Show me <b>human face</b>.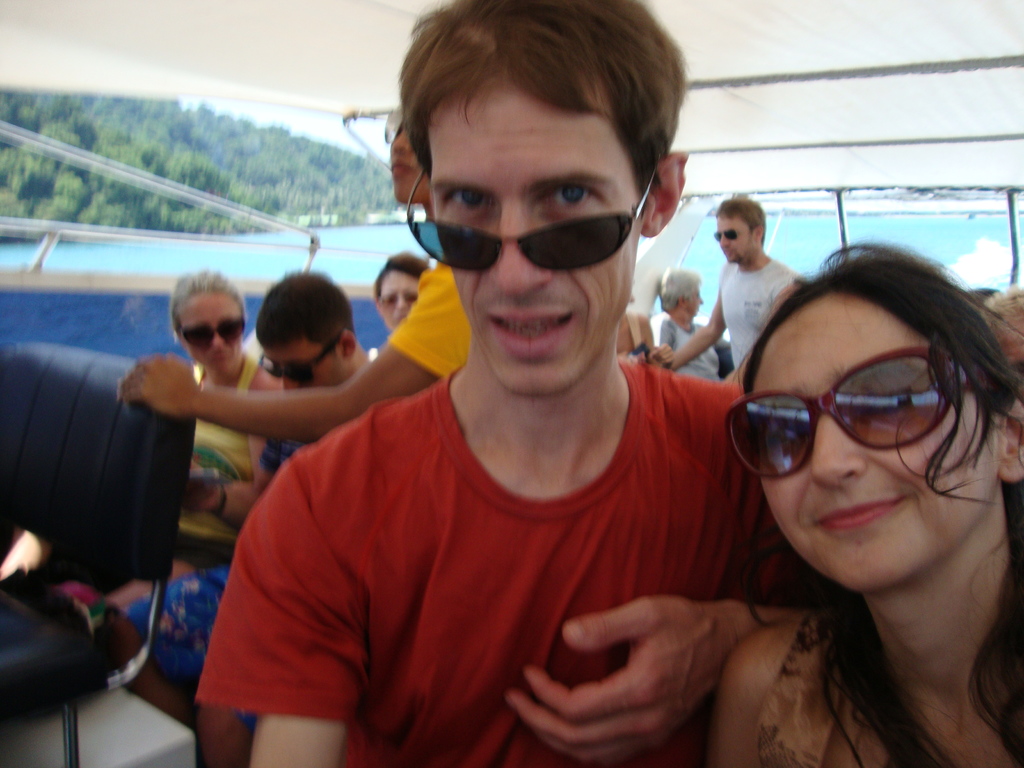
<b>human face</b> is here: [179, 288, 246, 380].
